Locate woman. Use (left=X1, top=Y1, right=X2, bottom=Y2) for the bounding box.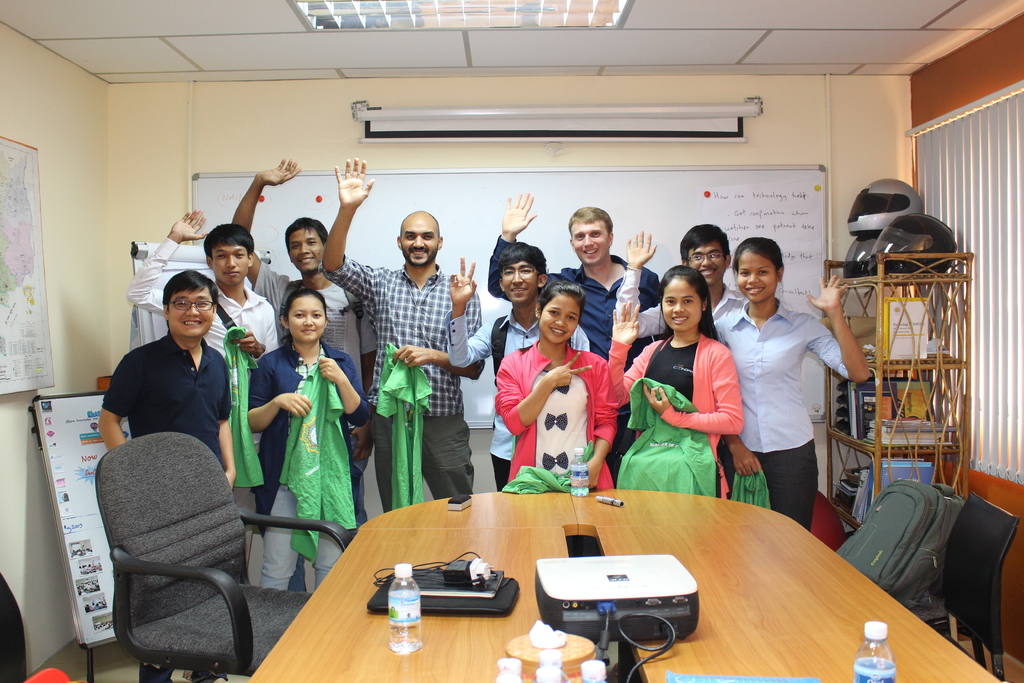
(left=243, top=292, right=358, bottom=575).
